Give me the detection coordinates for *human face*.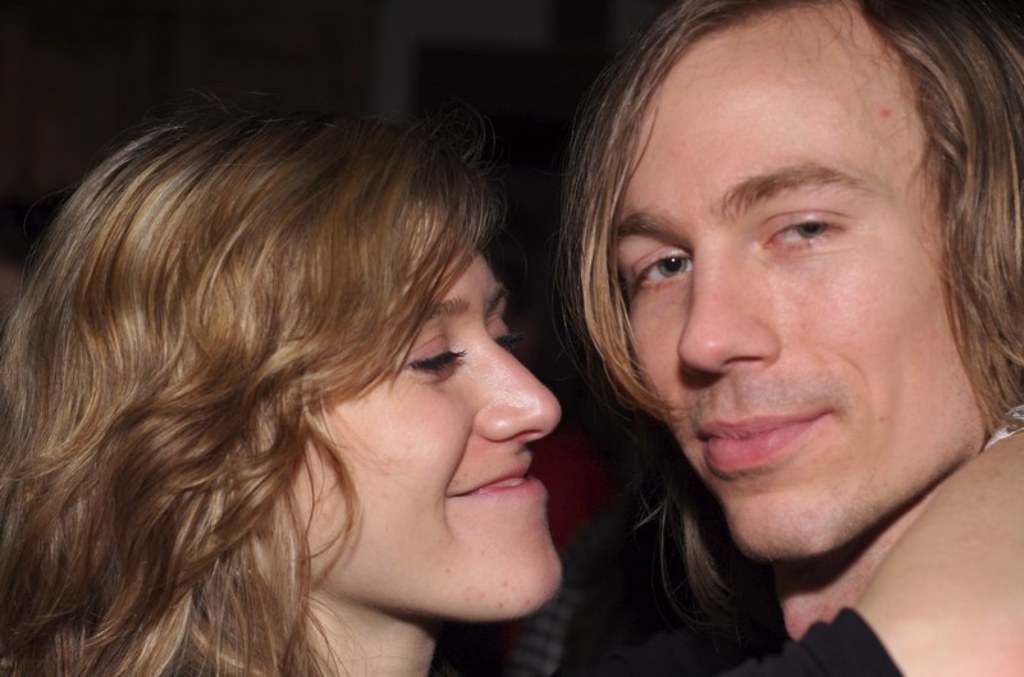
l=604, t=5, r=983, b=564.
